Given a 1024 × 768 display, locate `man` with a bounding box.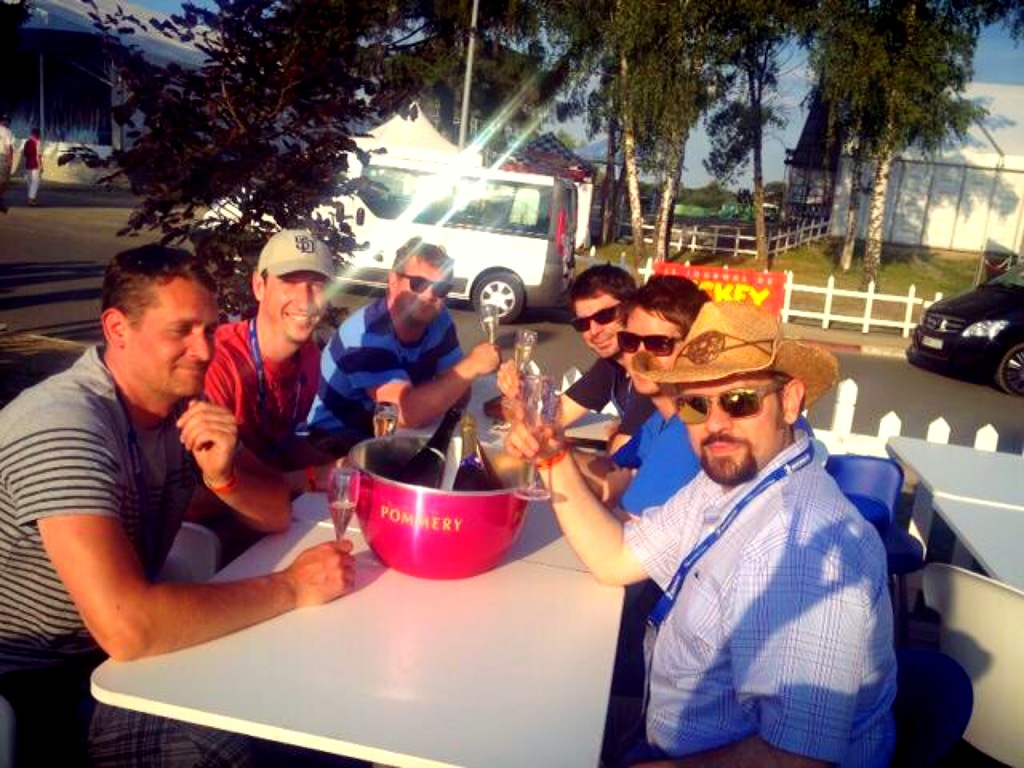
Located: (x1=19, y1=239, x2=346, y2=688).
